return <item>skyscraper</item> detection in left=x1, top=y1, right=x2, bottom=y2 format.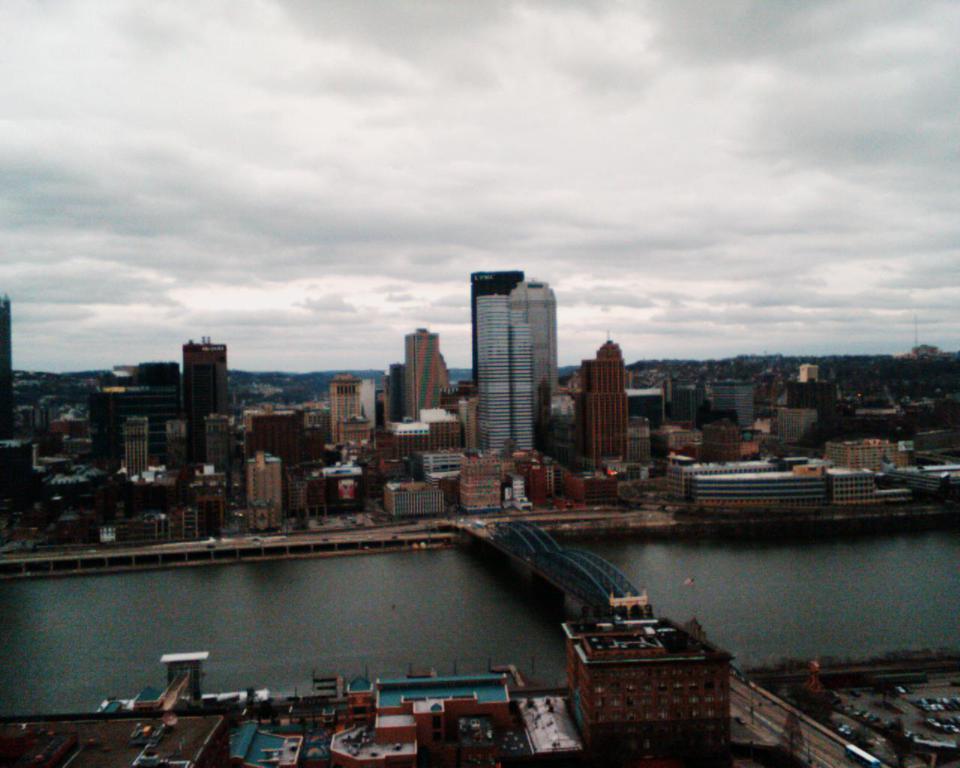
left=509, top=280, right=559, bottom=446.
